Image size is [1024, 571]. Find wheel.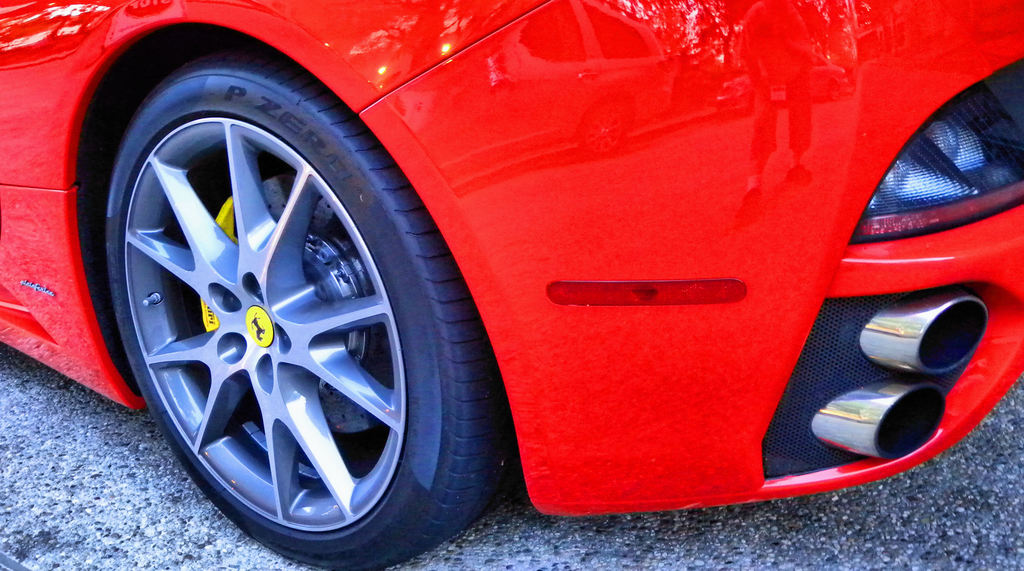
90:56:454:544.
